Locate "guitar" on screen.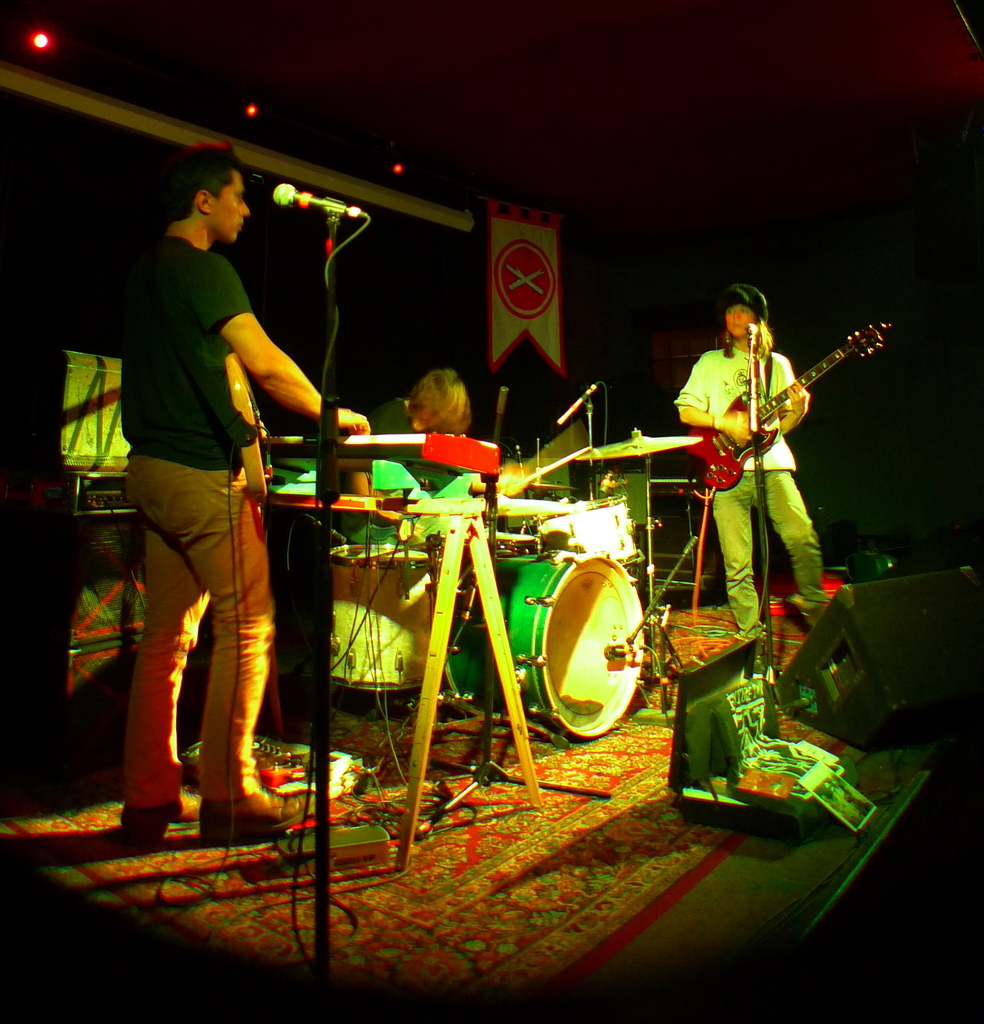
On screen at select_region(679, 297, 900, 491).
